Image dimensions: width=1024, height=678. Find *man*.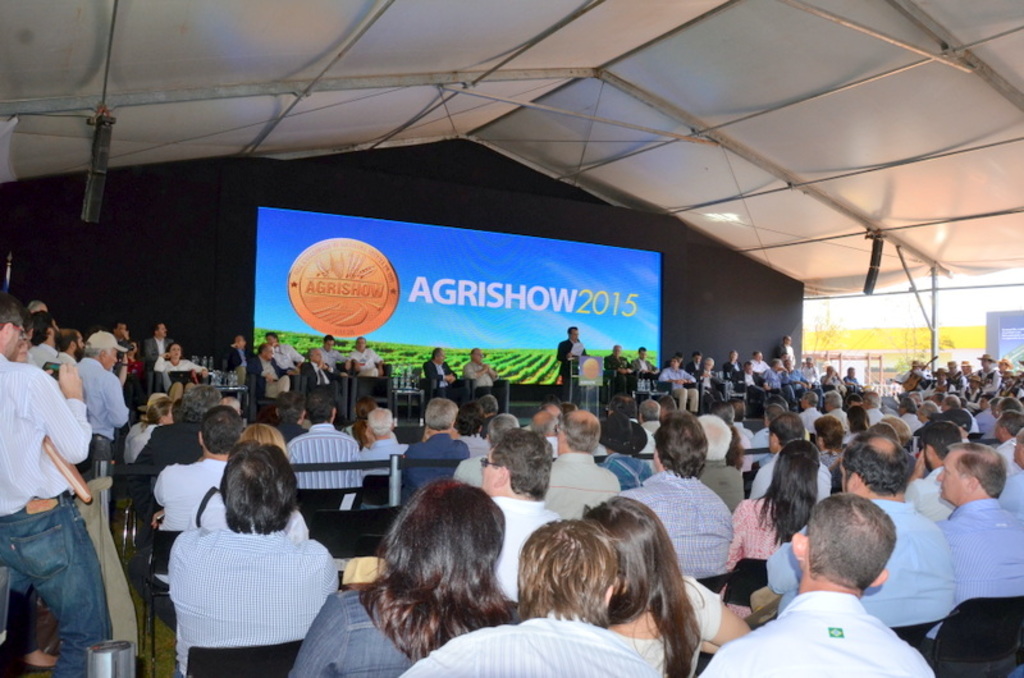
[526,400,561,426].
